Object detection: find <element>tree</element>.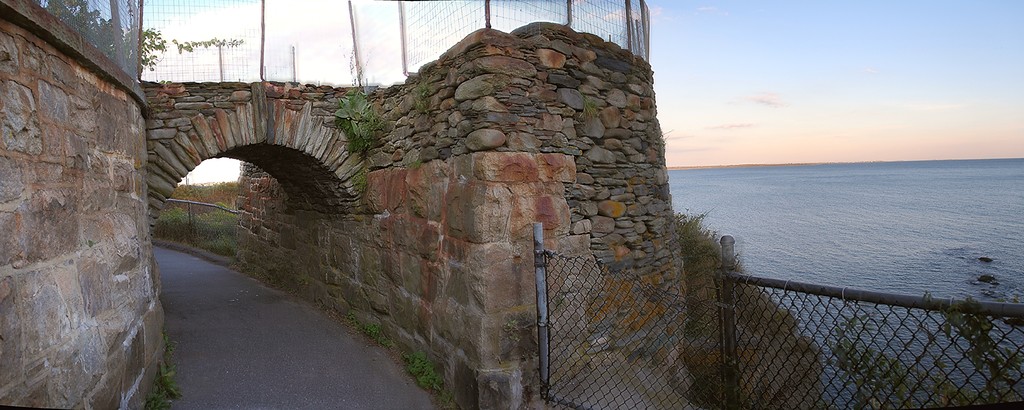
x1=43 y1=0 x2=237 y2=79.
